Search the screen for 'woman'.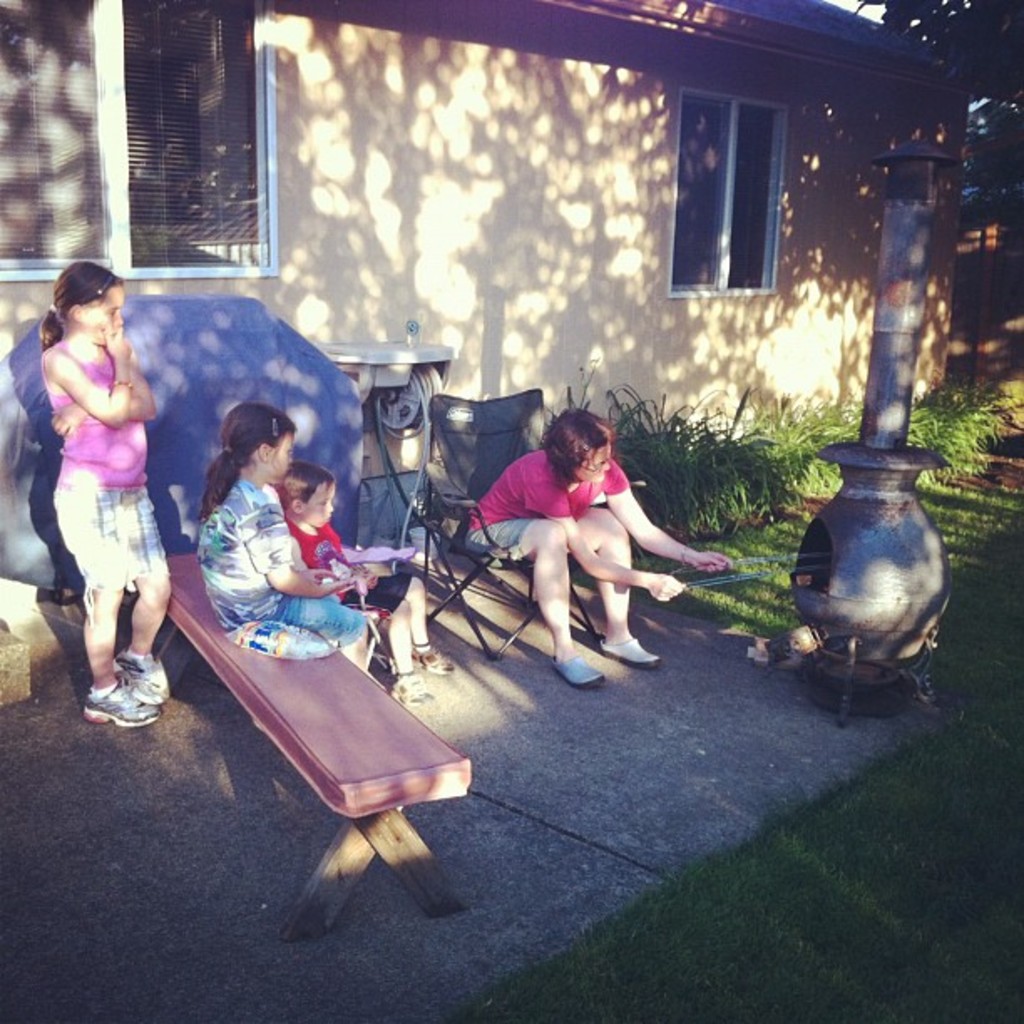
Found at (479,408,698,699).
